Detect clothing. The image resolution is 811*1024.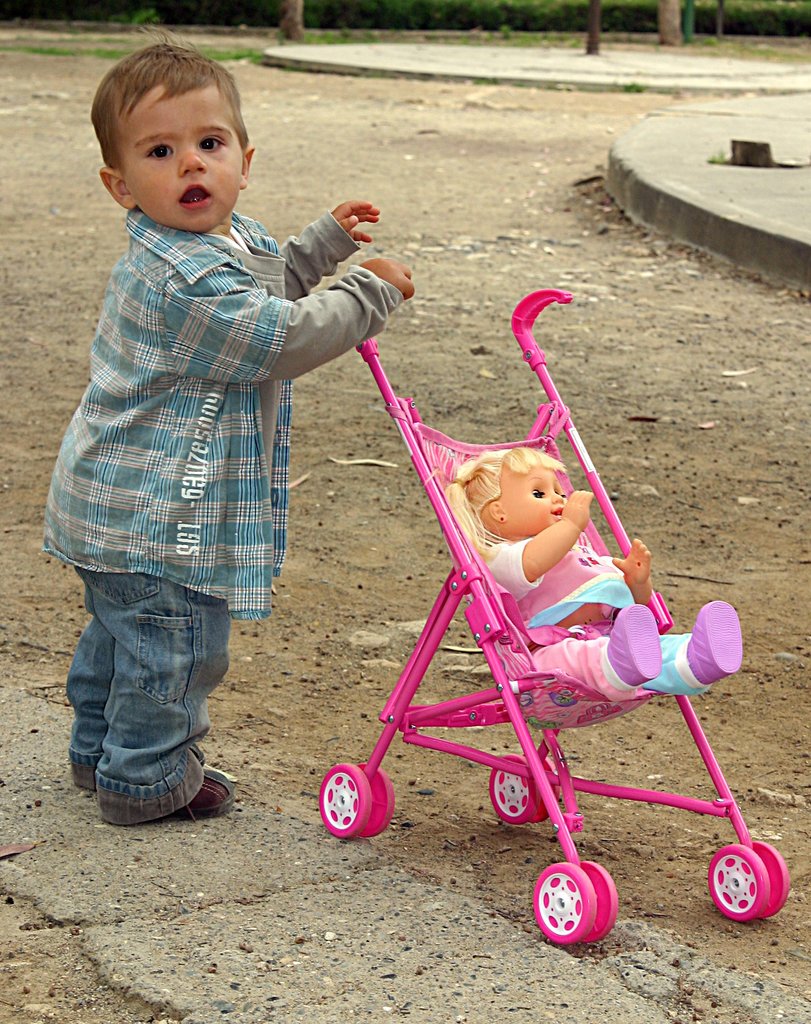
(44, 132, 365, 721).
